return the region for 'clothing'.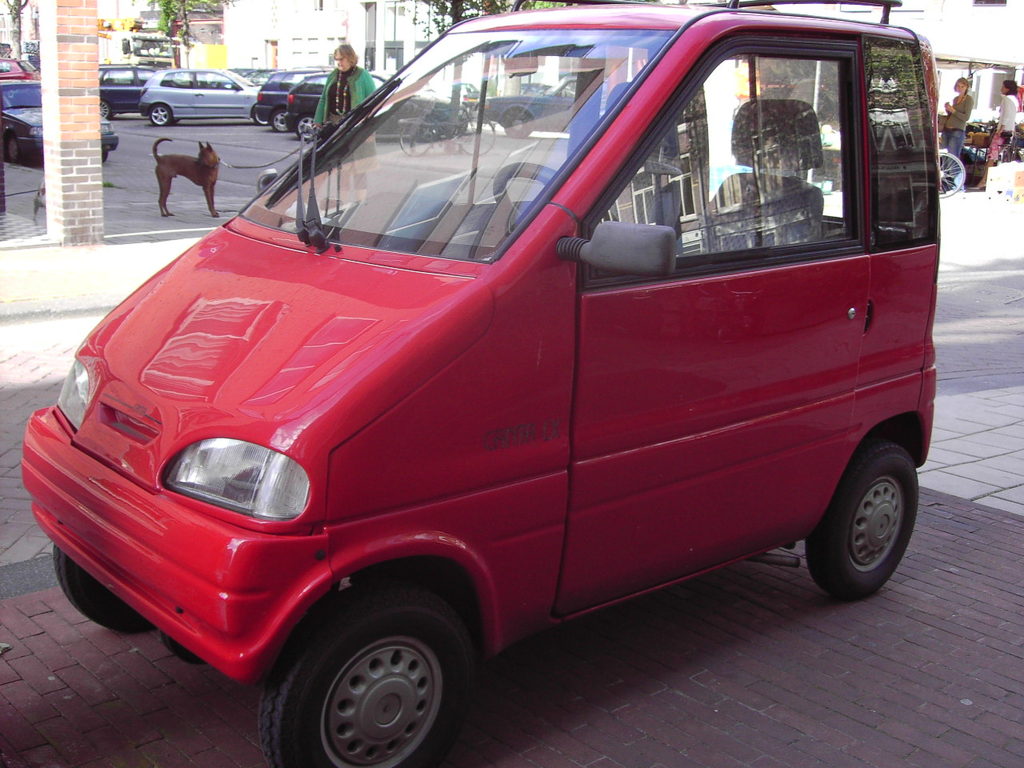
(left=992, top=94, right=1018, bottom=170).
